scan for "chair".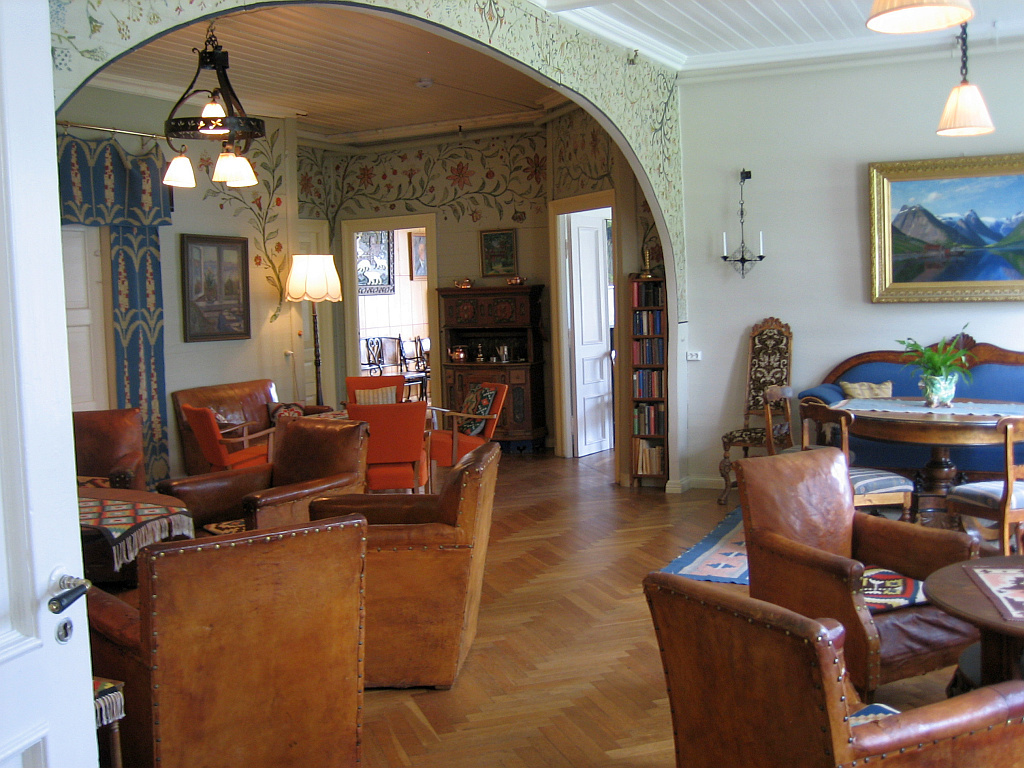
Scan result: pyautogui.locateOnScreen(354, 405, 428, 495).
